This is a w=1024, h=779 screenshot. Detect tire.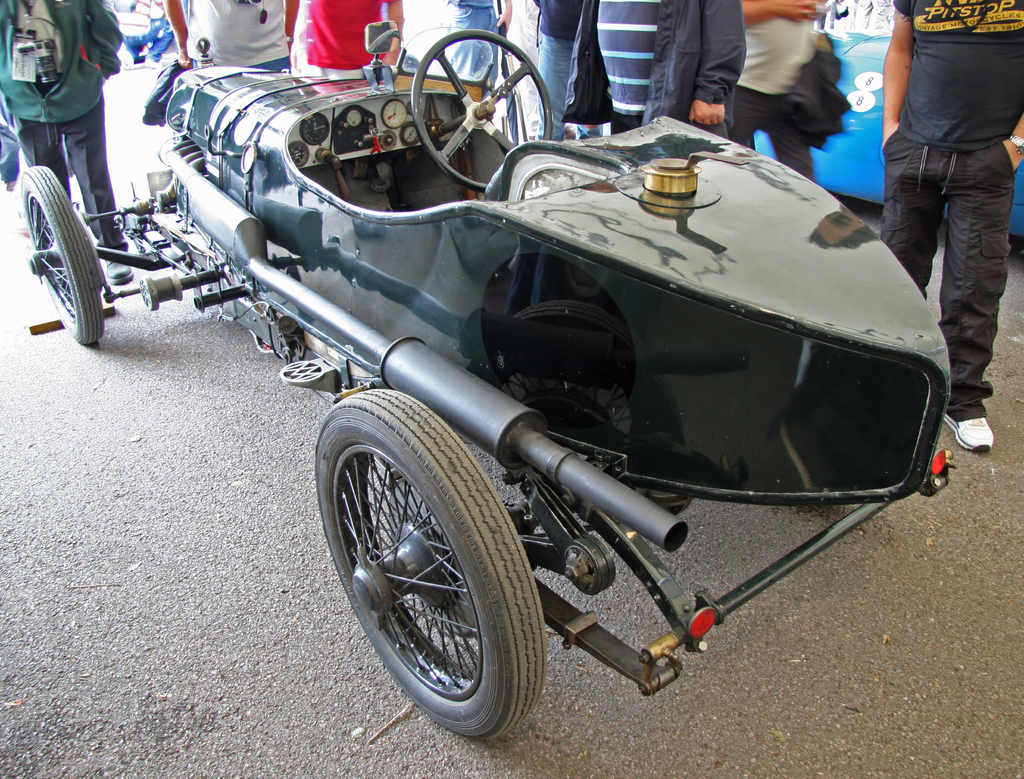
region(319, 387, 547, 746).
